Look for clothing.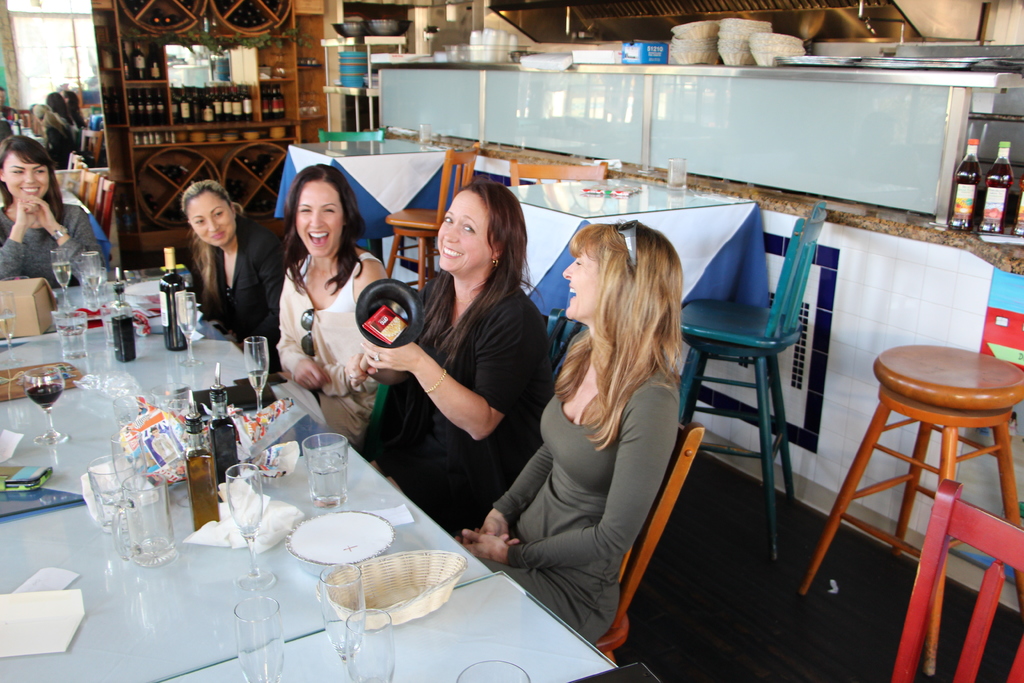
Found: x1=0, y1=198, x2=102, y2=288.
